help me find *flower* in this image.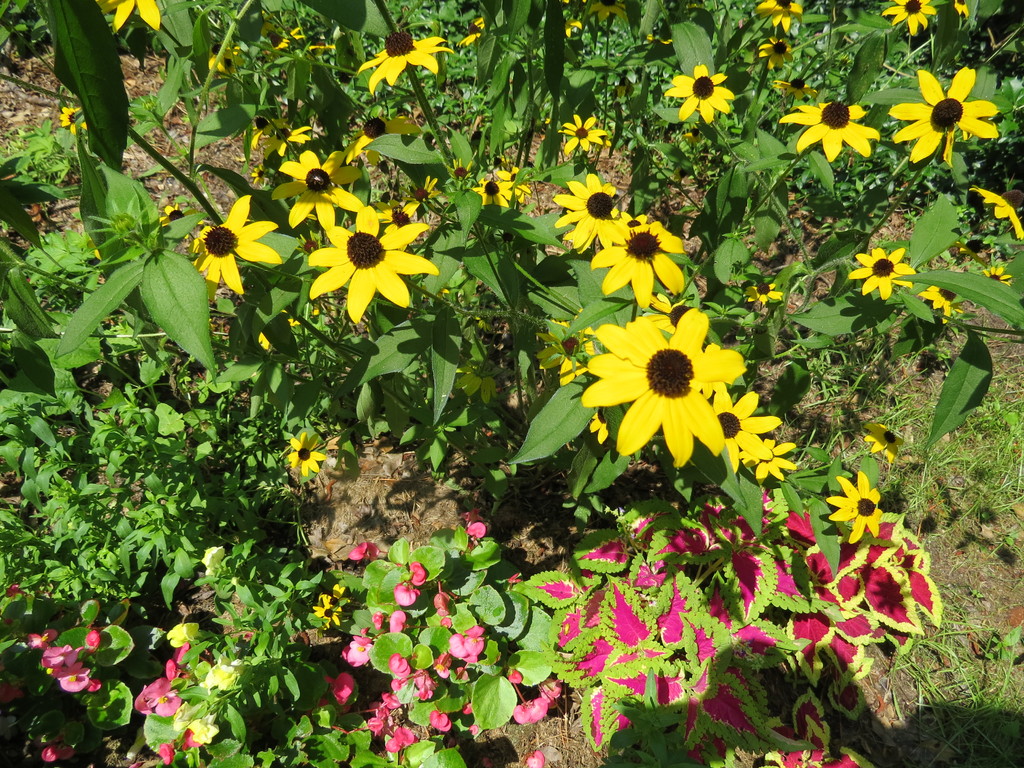
Found it: BBox(356, 33, 456, 98).
